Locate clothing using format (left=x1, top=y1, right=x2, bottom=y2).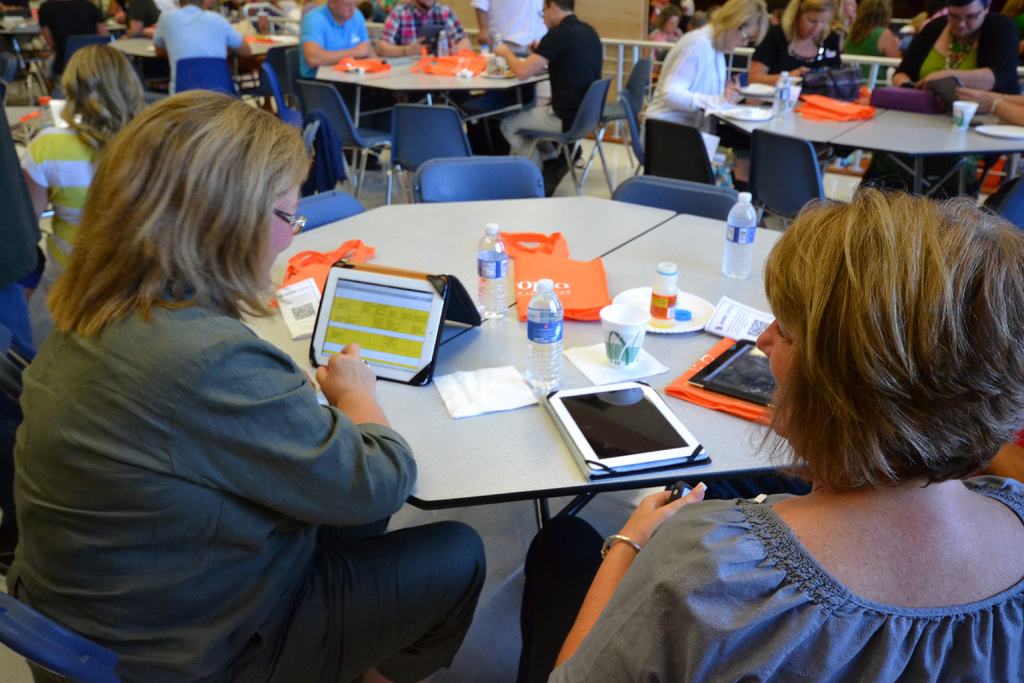
(left=500, top=15, right=602, bottom=176).
